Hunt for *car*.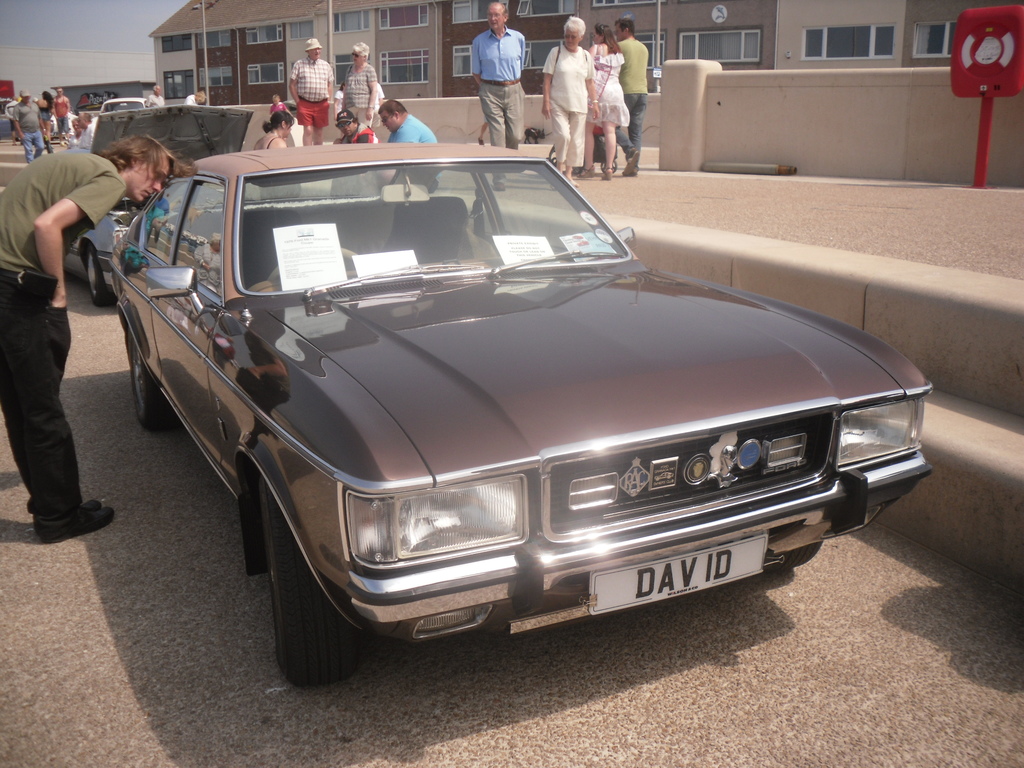
Hunted down at l=51, t=113, r=77, b=131.
